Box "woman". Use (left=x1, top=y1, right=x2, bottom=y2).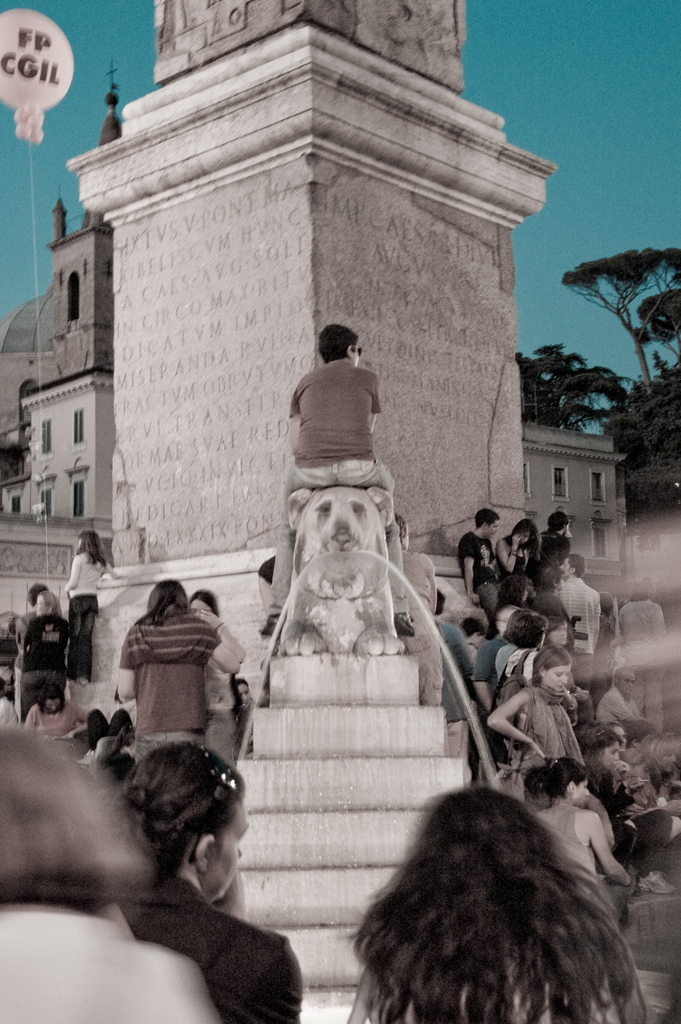
(left=482, top=645, right=585, bottom=799).
